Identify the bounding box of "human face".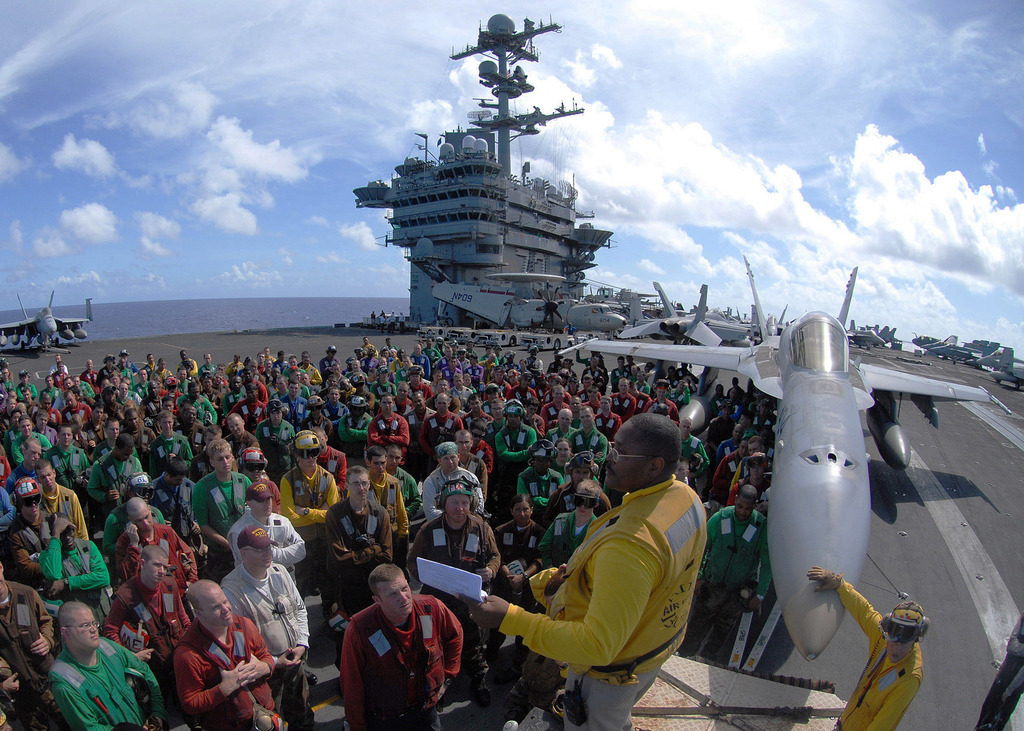
{"left": 732, "top": 424, "right": 741, "bottom": 440}.
